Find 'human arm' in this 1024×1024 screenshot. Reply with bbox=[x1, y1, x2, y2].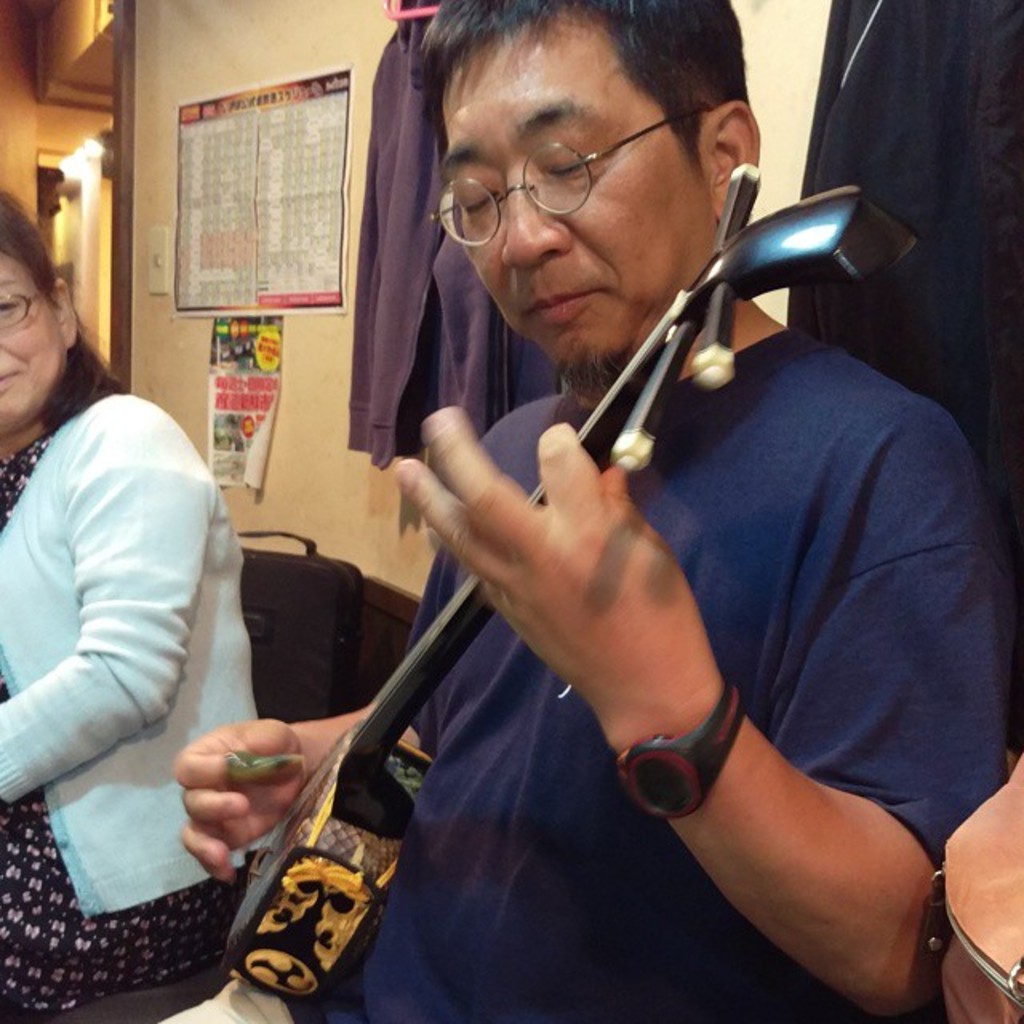
bbox=[438, 416, 901, 982].
